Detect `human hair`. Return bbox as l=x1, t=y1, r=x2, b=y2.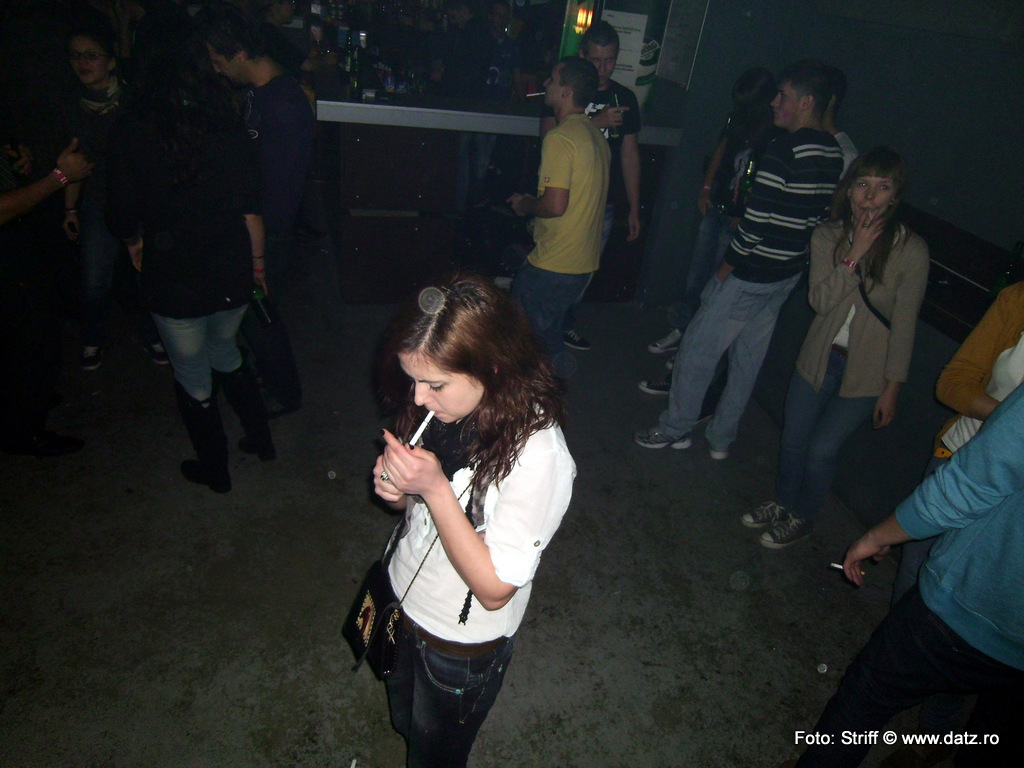
l=786, t=64, r=832, b=125.
